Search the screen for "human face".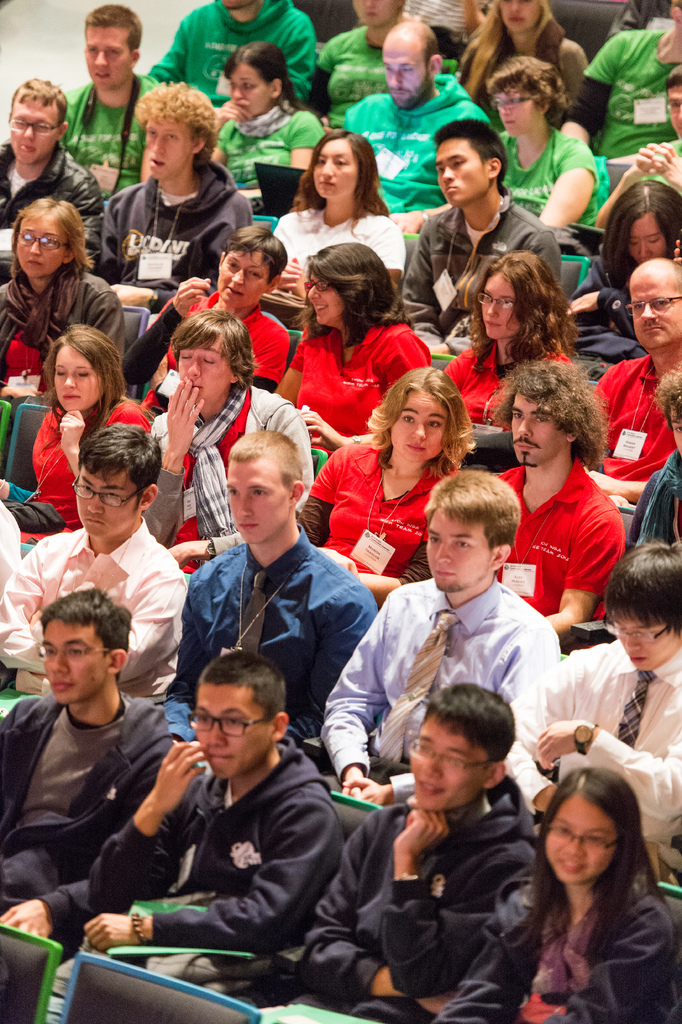
Found at (313,138,358,199).
